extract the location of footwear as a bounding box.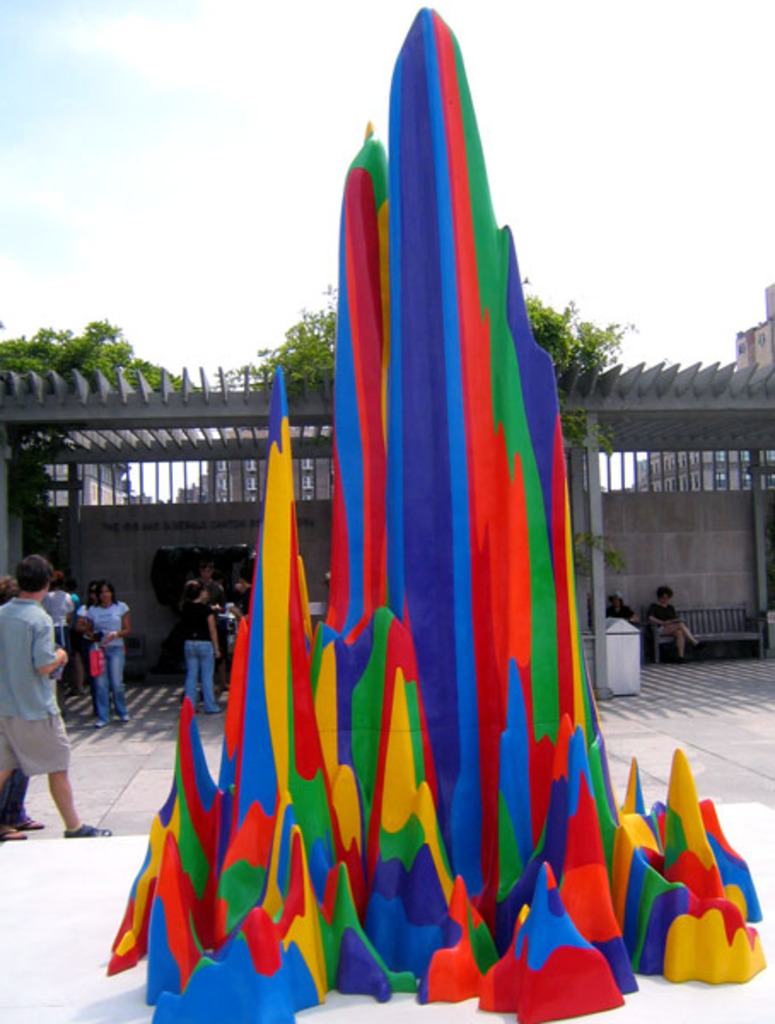
[0,826,27,841].
